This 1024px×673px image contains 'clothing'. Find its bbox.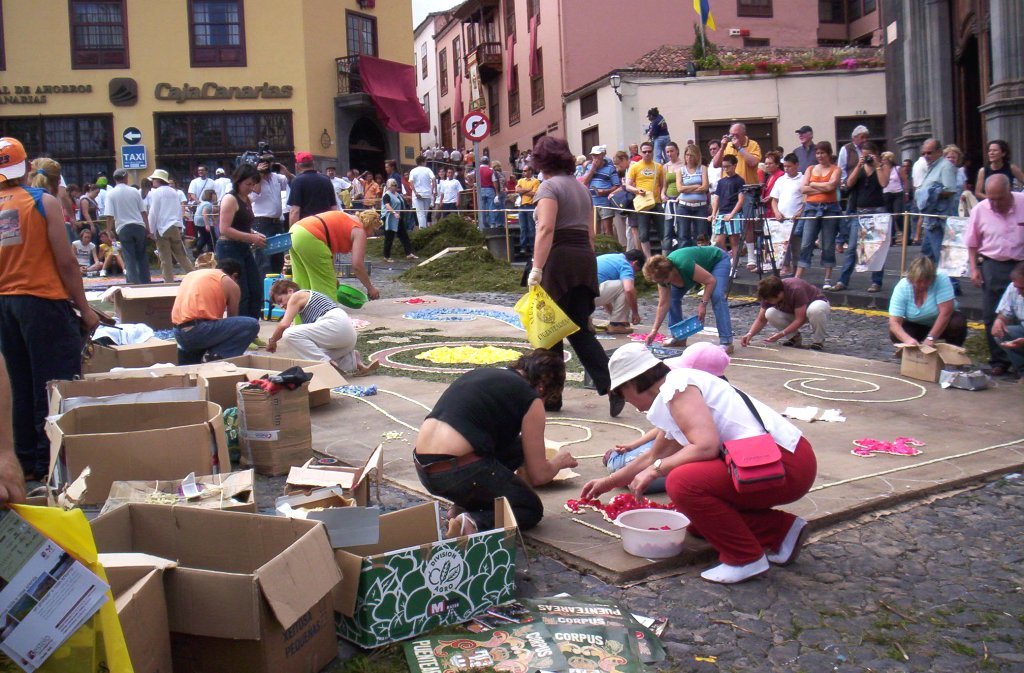
l=755, t=264, r=842, b=348.
